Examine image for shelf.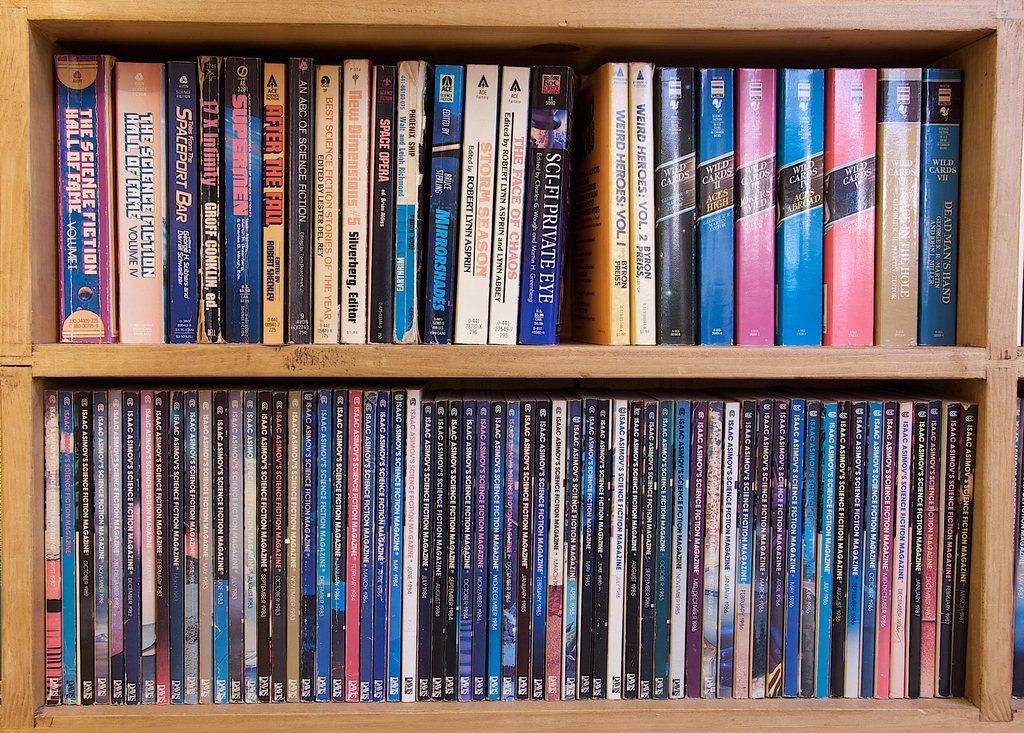
Examination result: bbox=[0, 6, 1023, 732].
